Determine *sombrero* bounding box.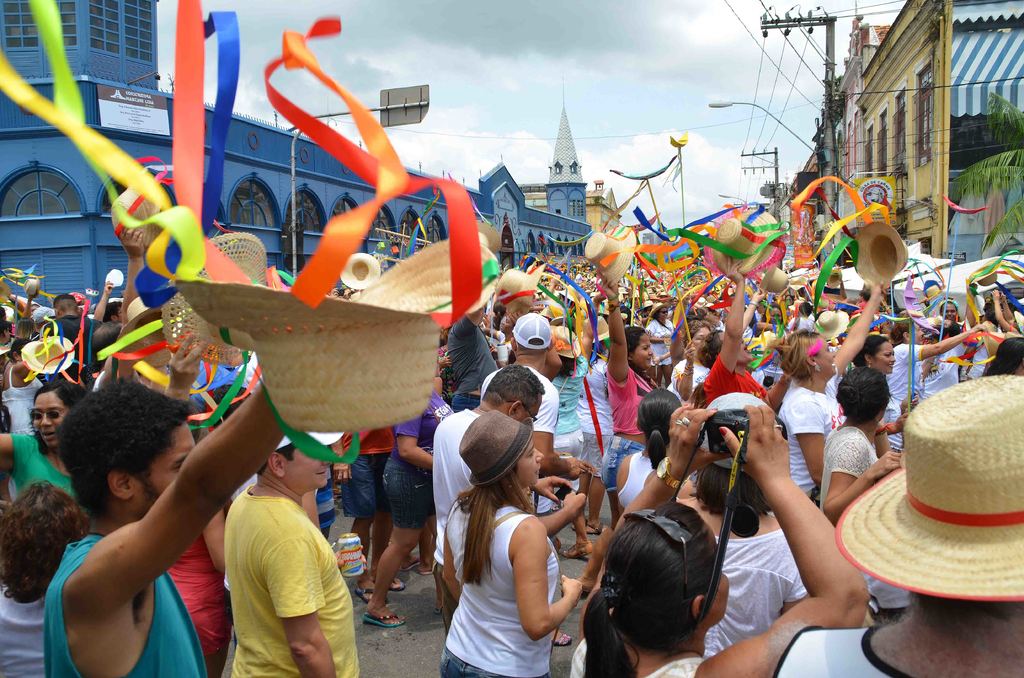
Determined: rect(143, 224, 270, 374).
